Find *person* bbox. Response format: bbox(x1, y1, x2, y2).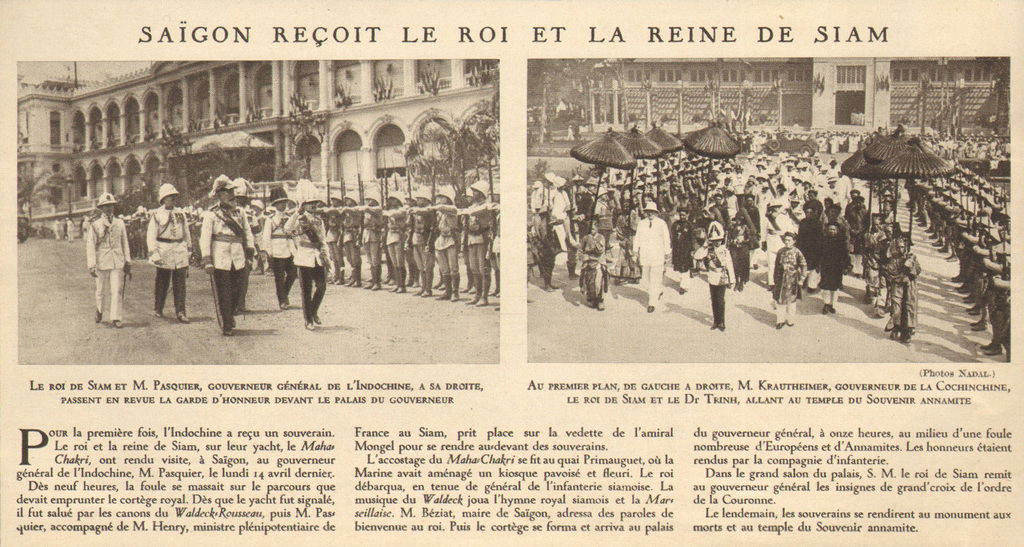
bbox(866, 204, 889, 295).
